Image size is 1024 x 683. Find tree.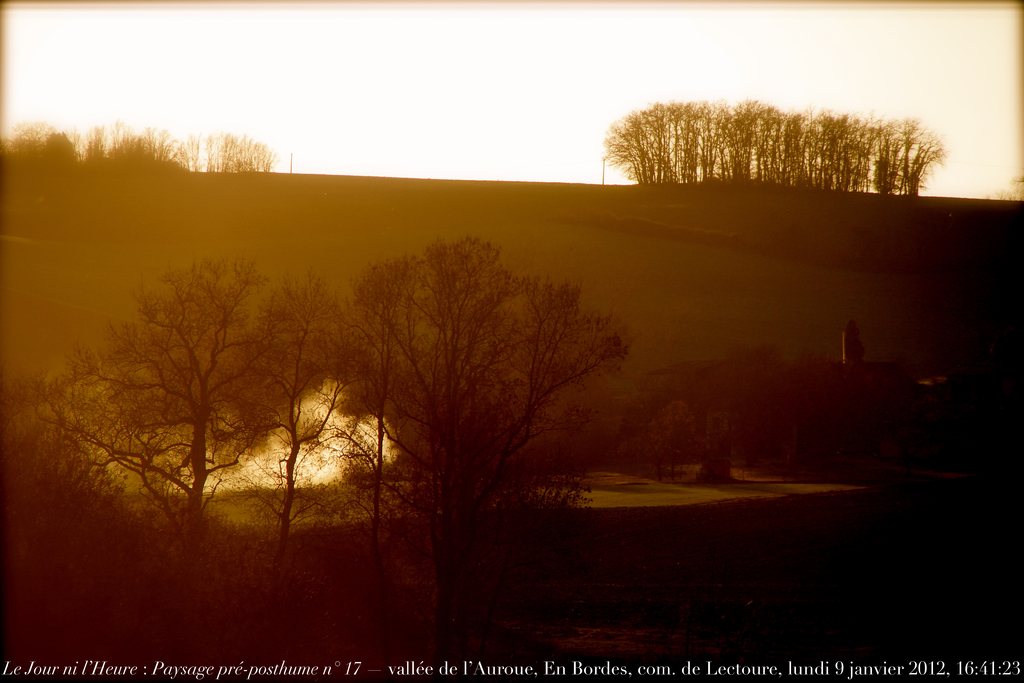
x1=332, y1=226, x2=626, y2=667.
